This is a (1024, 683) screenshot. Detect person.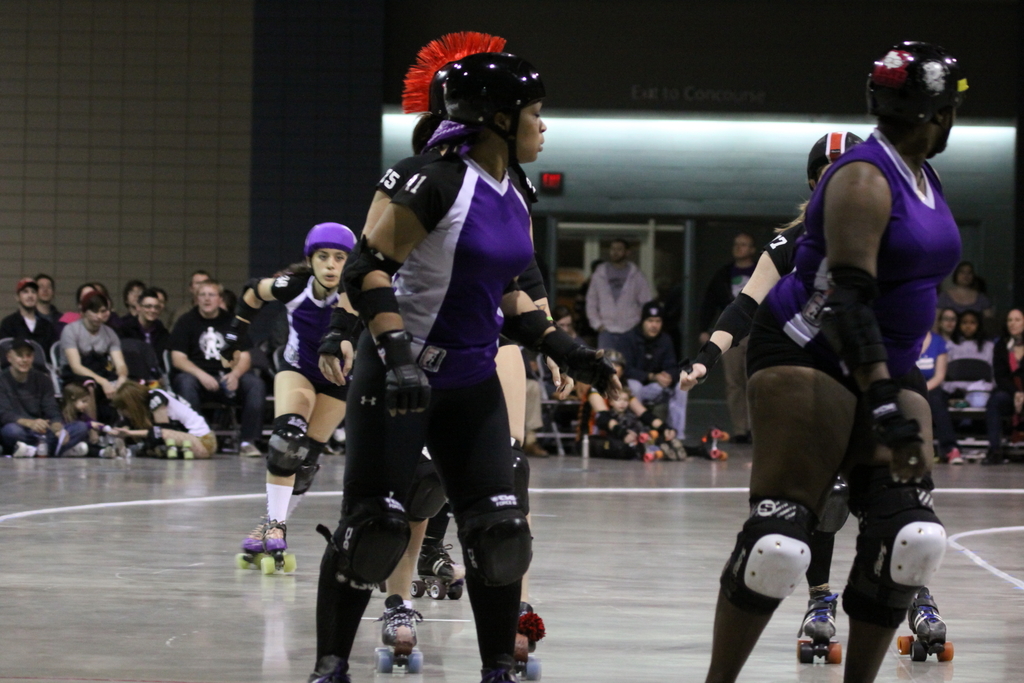
[x1=228, y1=220, x2=369, y2=568].
